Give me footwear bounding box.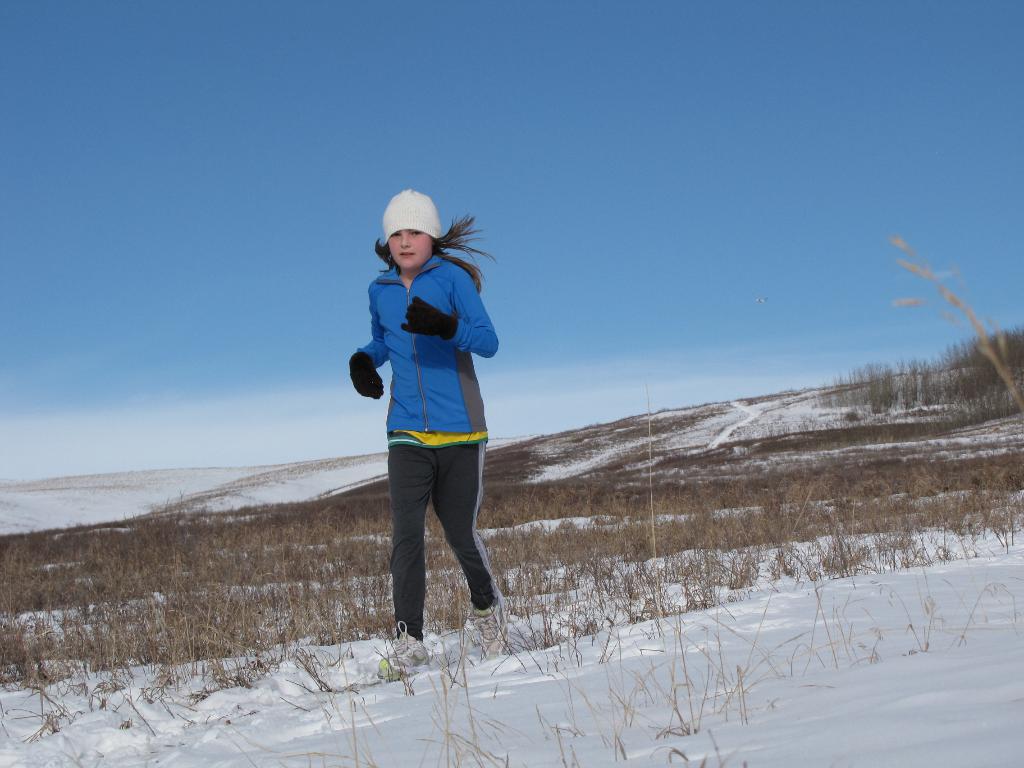
<bbox>377, 617, 435, 679</bbox>.
